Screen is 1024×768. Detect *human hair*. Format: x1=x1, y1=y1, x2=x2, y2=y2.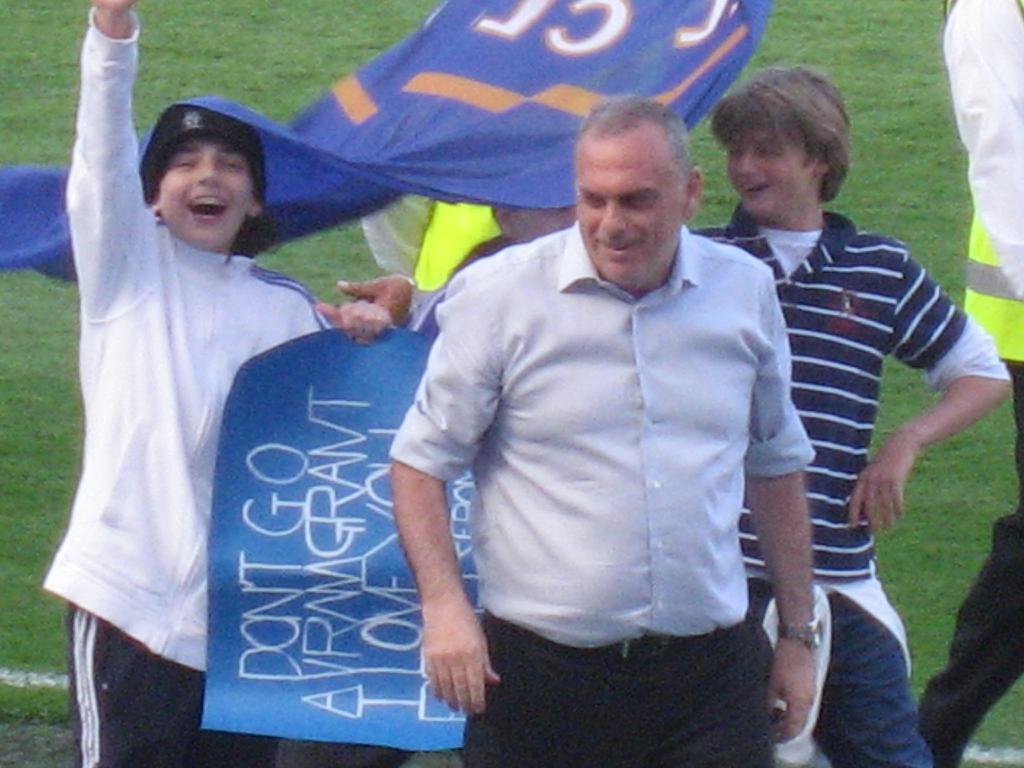
x1=717, y1=70, x2=851, y2=202.
